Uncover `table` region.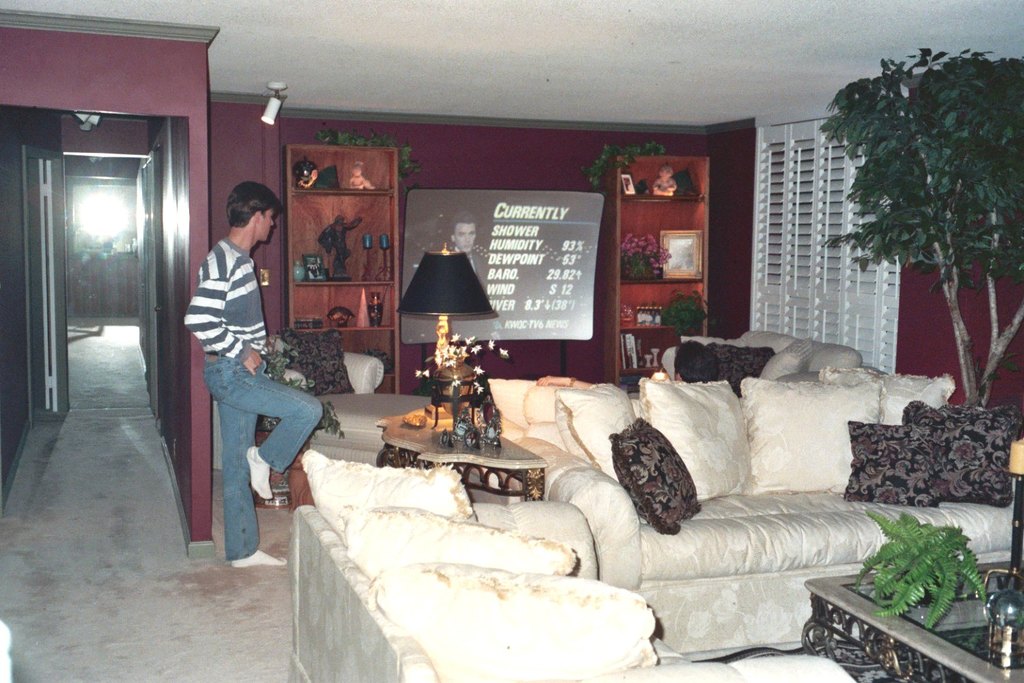
Uncovered: Rect(799, 556, 1023, 682).
